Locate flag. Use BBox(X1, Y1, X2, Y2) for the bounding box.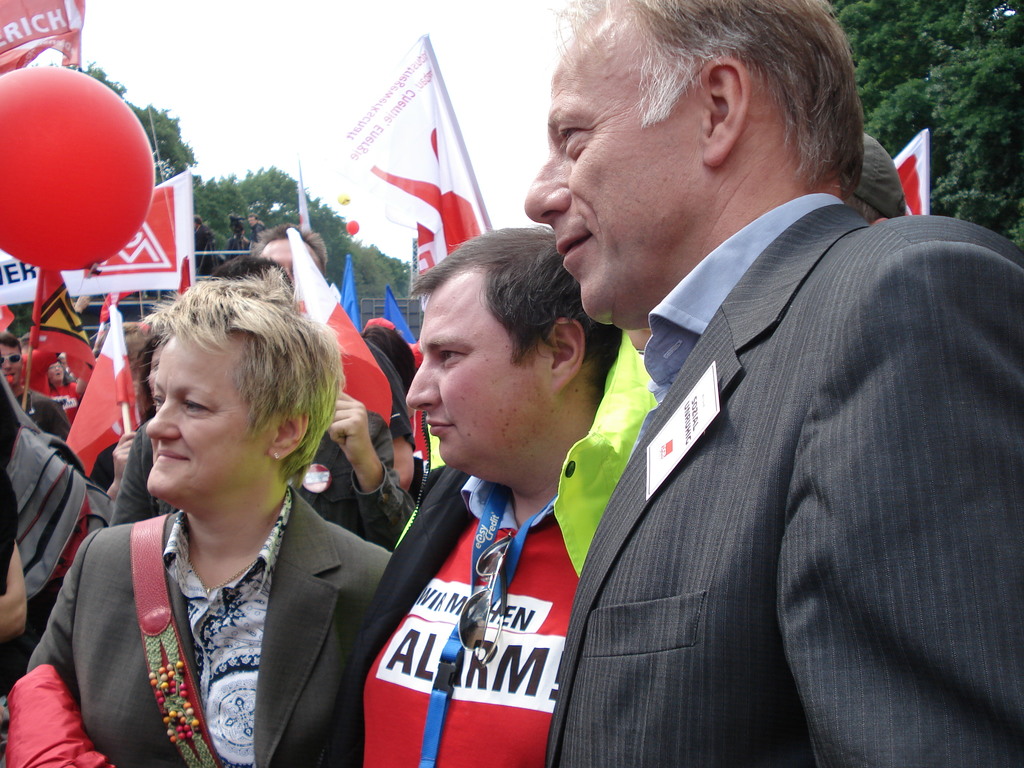
BBox(0, 302, 24, 330).
